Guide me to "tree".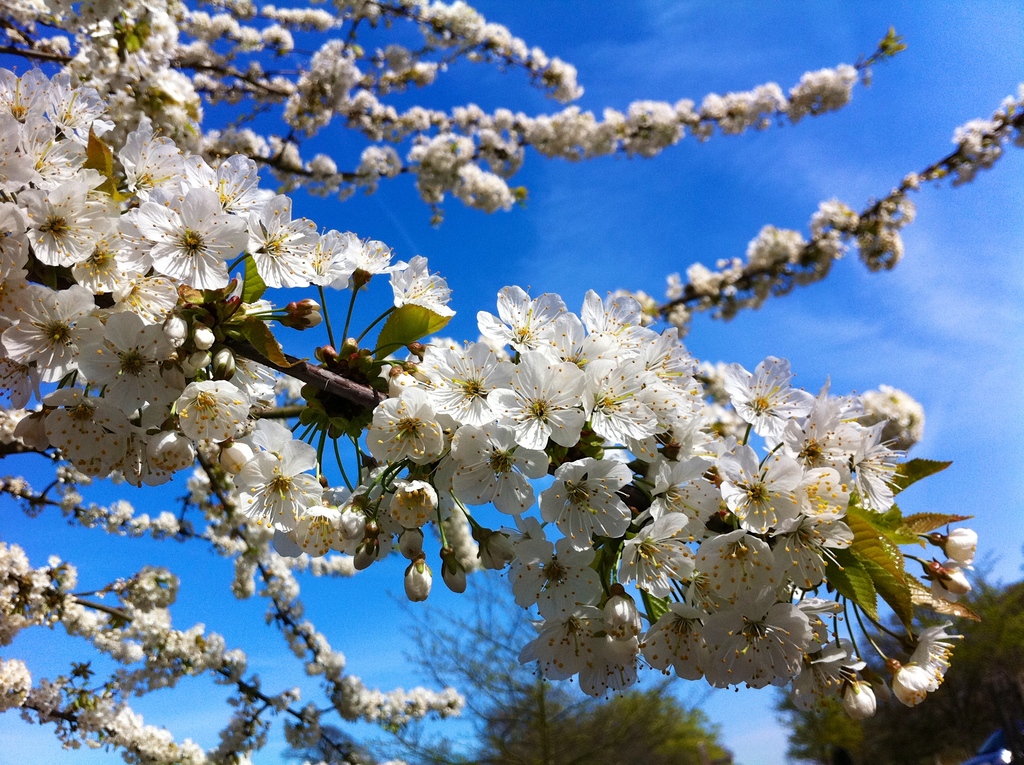
Guidance: [481,685,739,764].
